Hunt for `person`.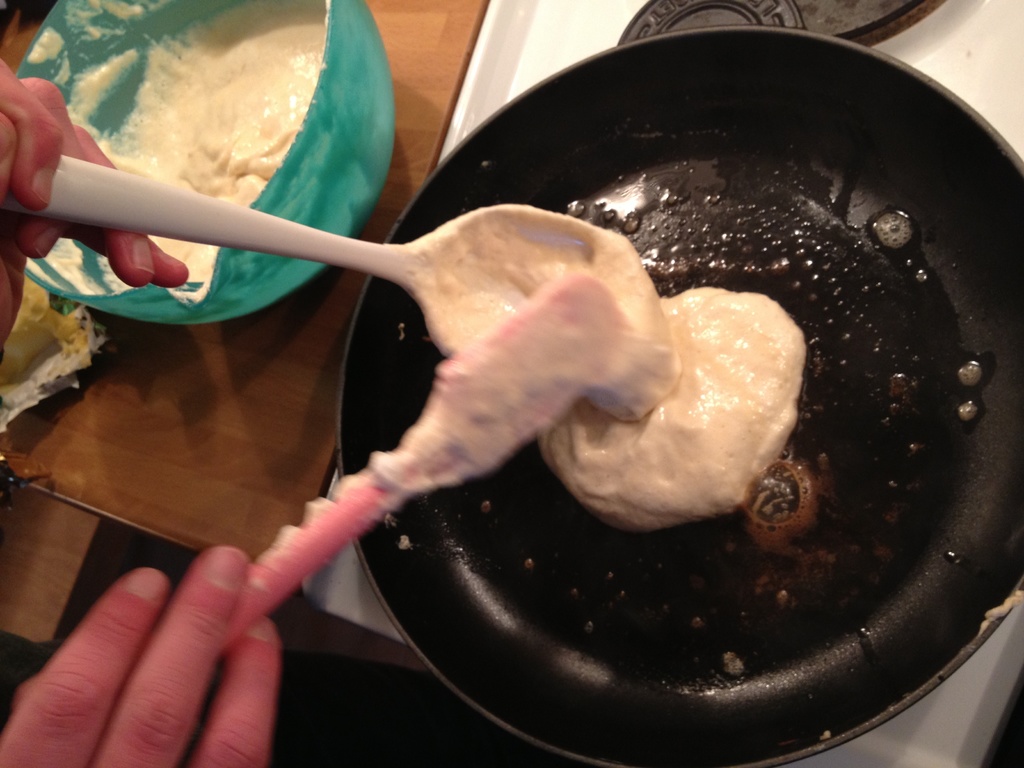
Hunted down at [0,50,283,767].
